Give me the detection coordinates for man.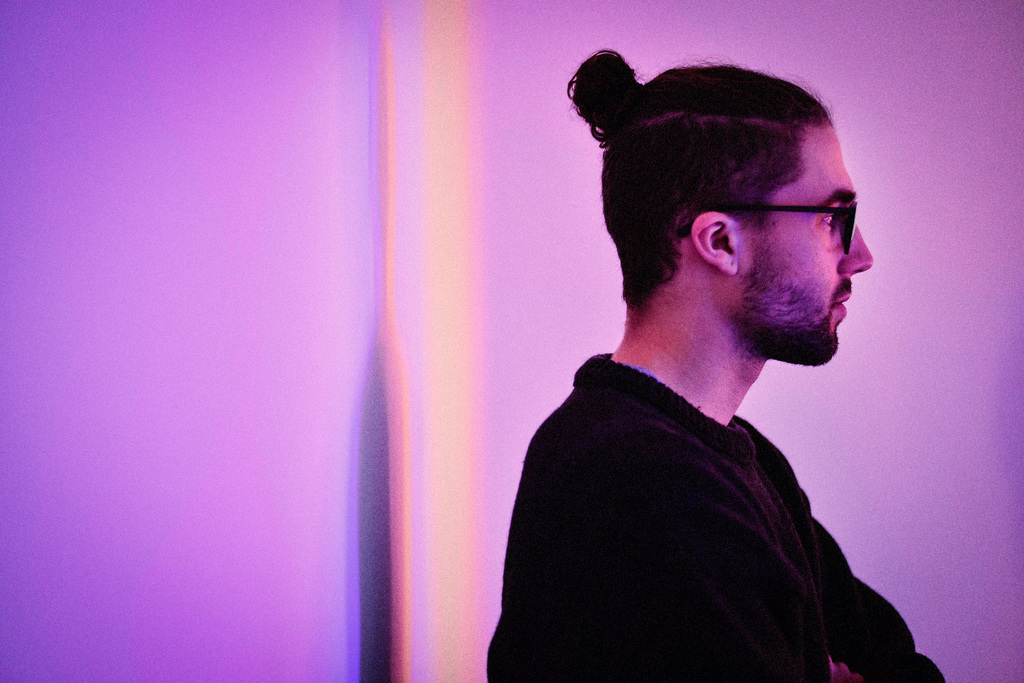
detection(481, 58, 948, 682).
